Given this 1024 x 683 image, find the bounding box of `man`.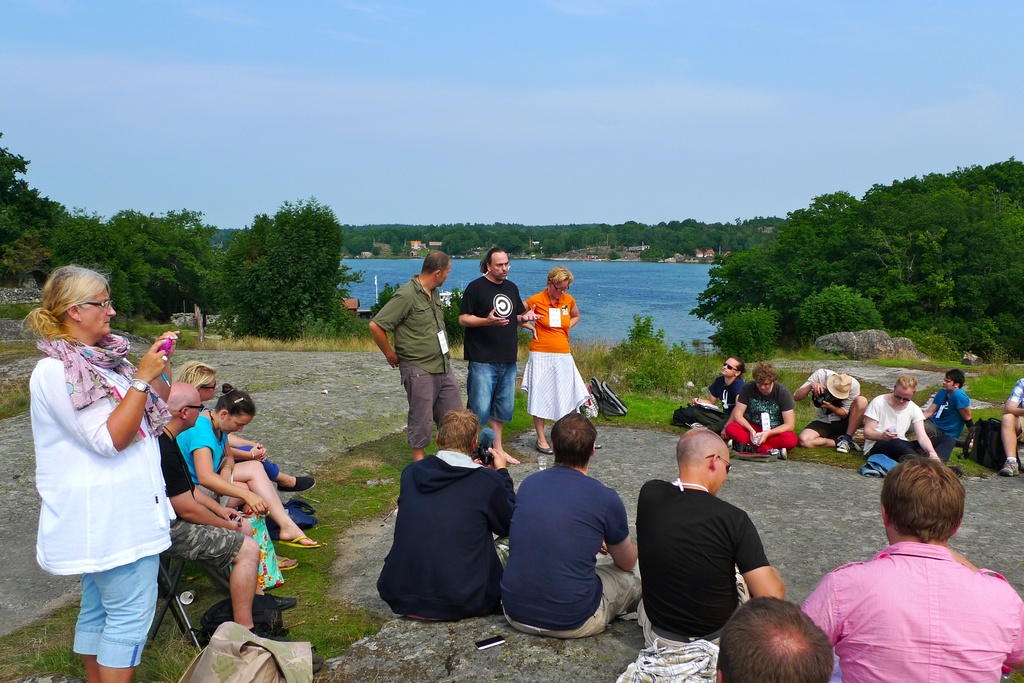
pyautogui.locateOnScreen(674, 358, 746, 449).
